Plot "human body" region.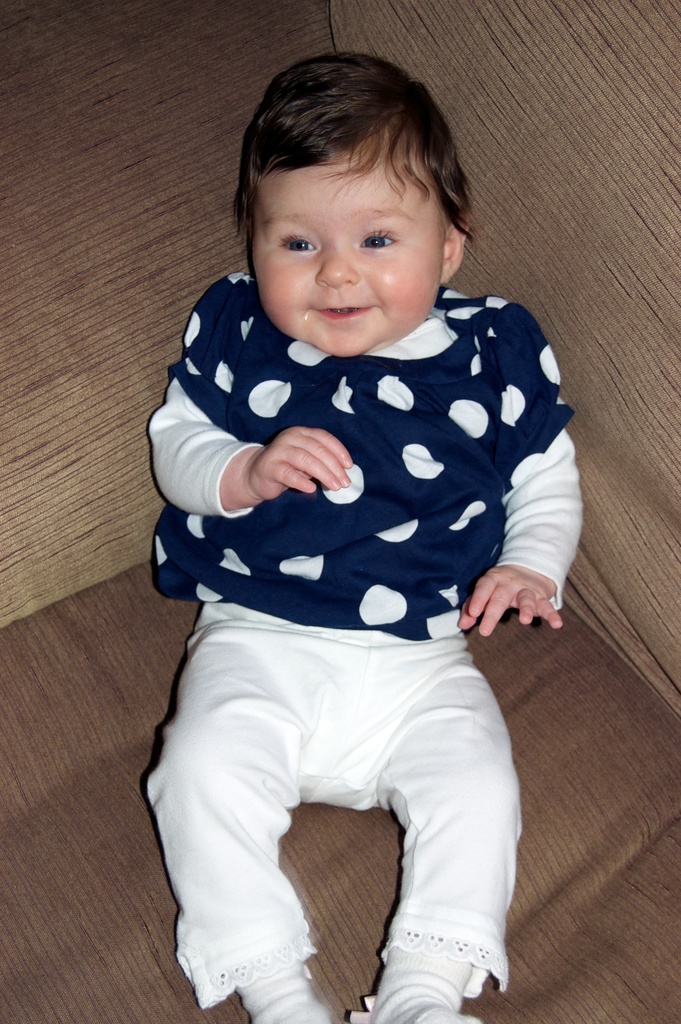
Plotted at region(133, 90, 580, 1023).
